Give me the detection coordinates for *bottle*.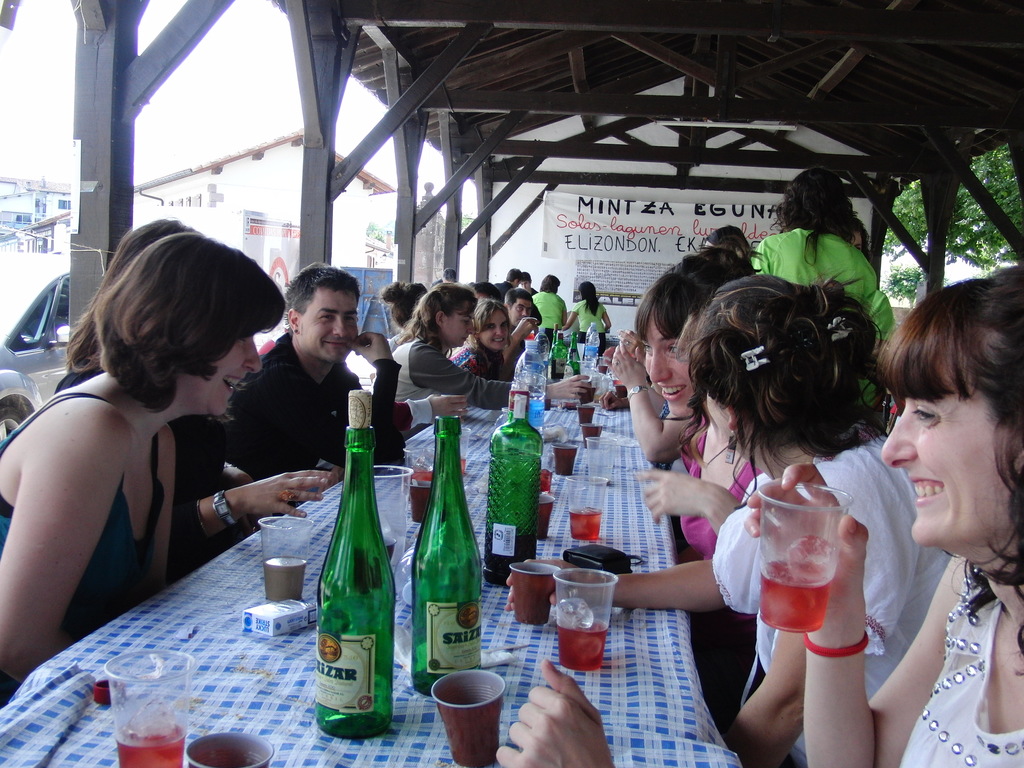
481,380,544,584.
